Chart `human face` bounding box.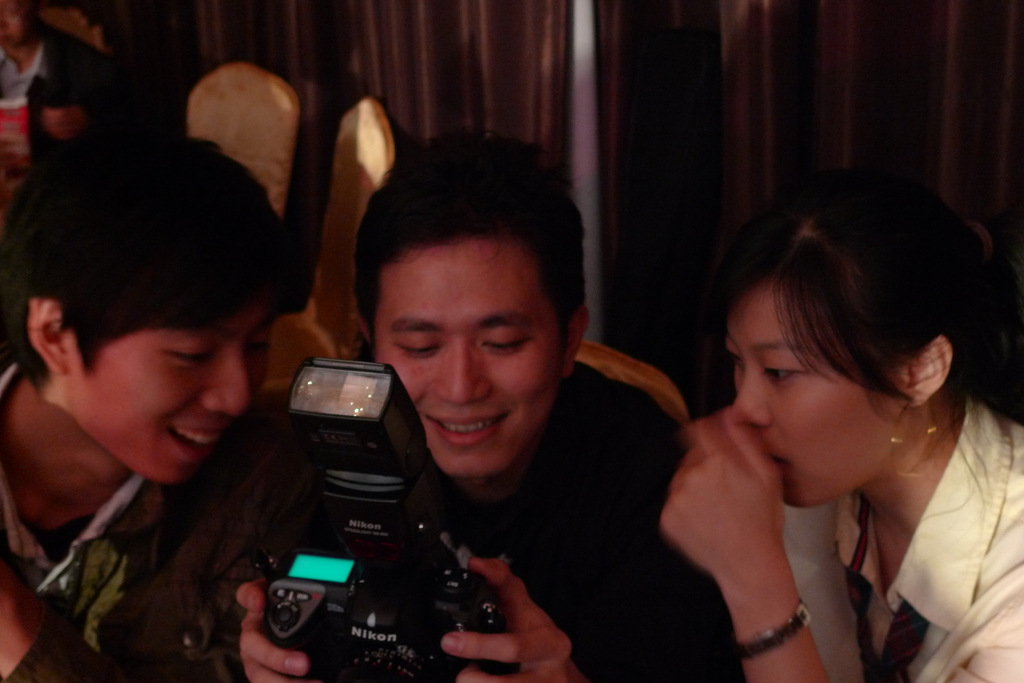
Charted: l=0, t=0, r=33, b=49.
